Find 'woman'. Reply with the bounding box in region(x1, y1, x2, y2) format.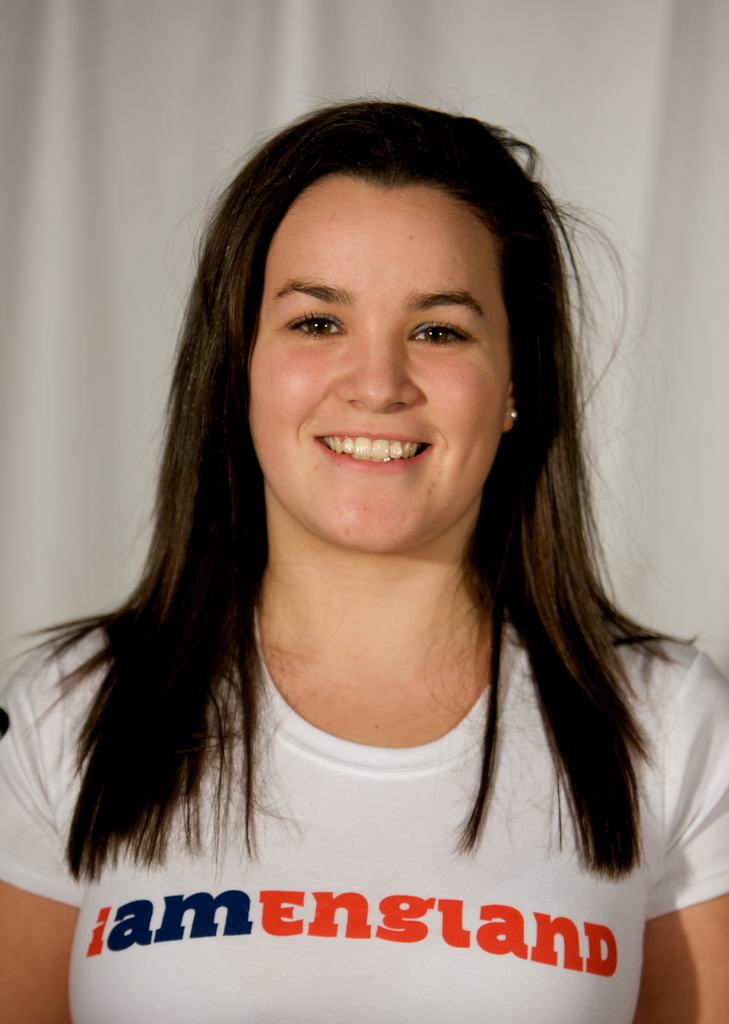
region(18, 100, 714, 985).
